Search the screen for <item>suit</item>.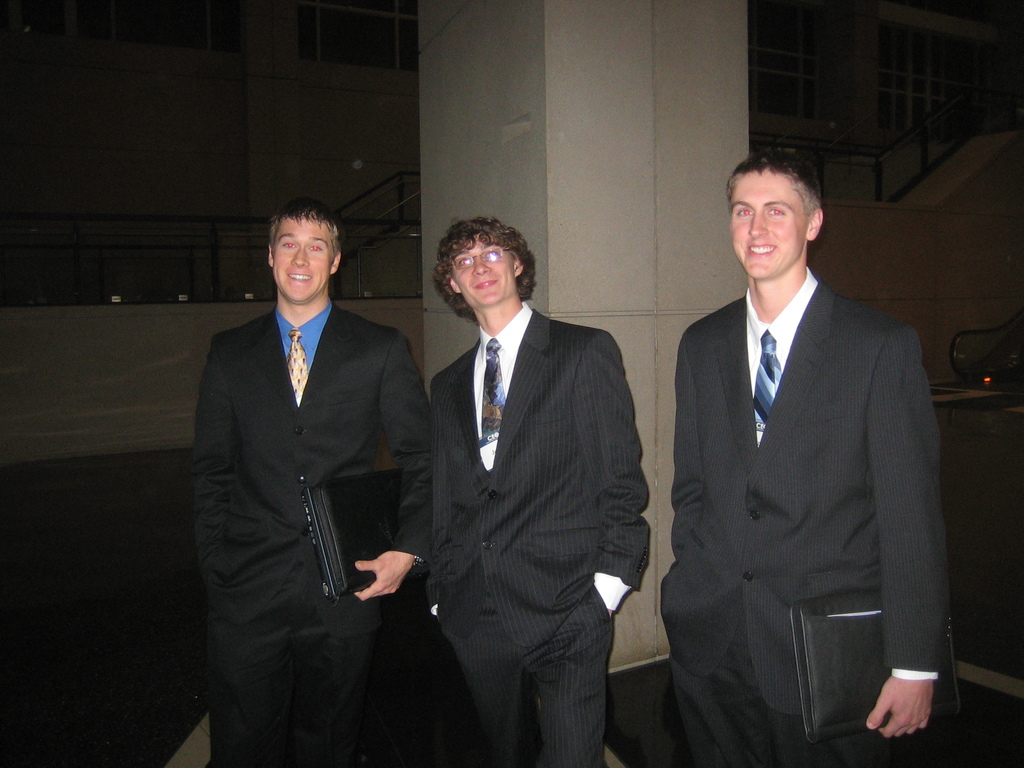
Found at (661,150,959,756).
